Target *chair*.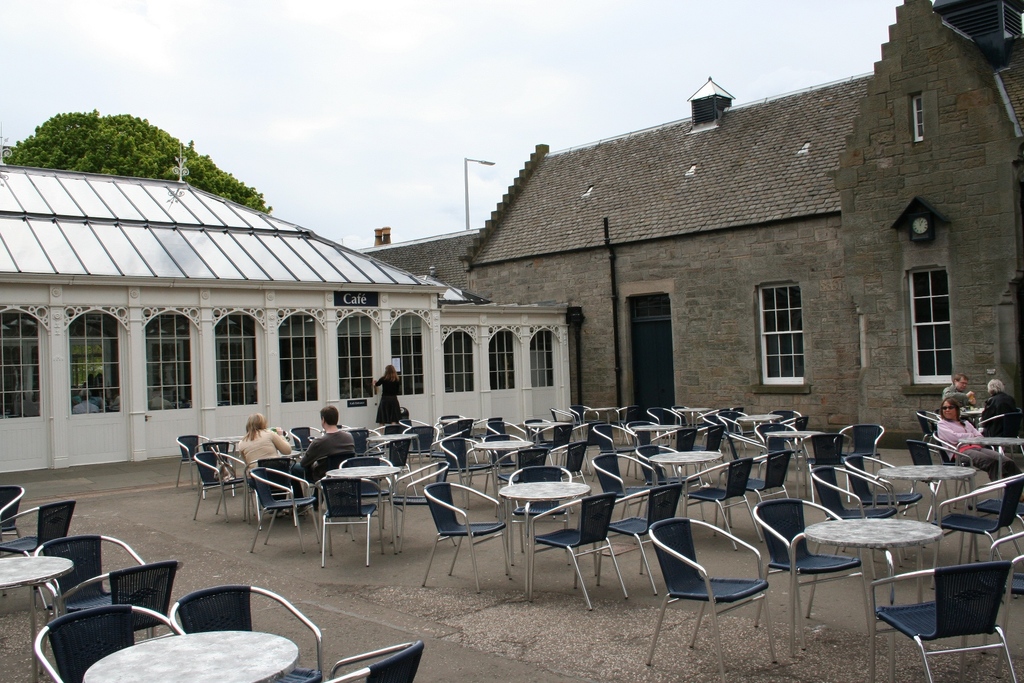
Target region: detection(0, 498, 80, 604).
